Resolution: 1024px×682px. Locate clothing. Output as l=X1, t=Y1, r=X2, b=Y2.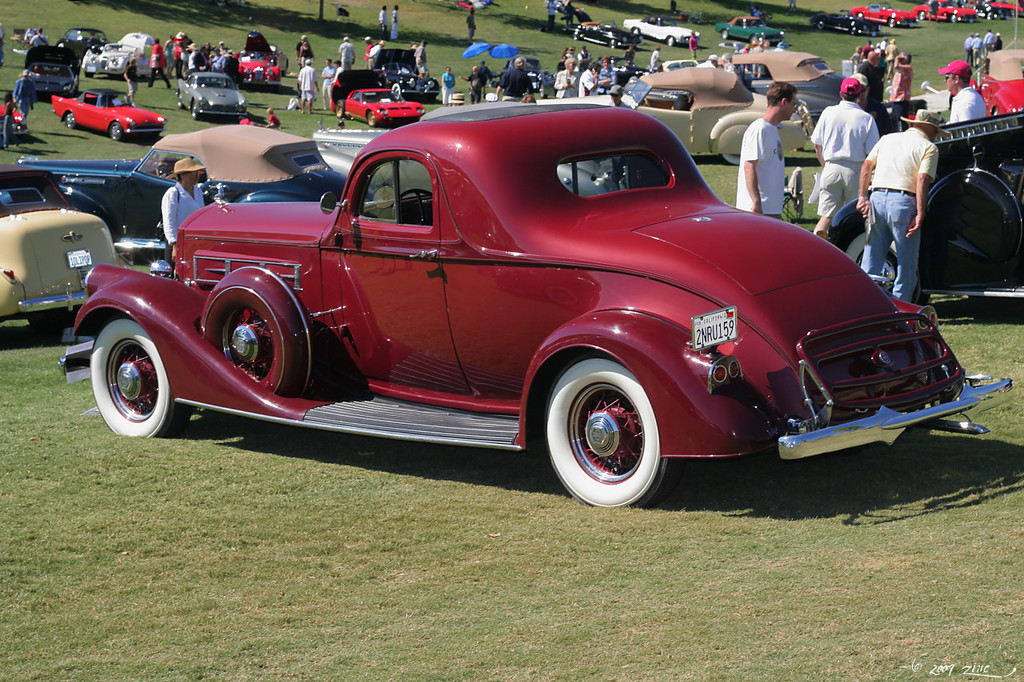
l=810, t=98, r=880, b=213.
